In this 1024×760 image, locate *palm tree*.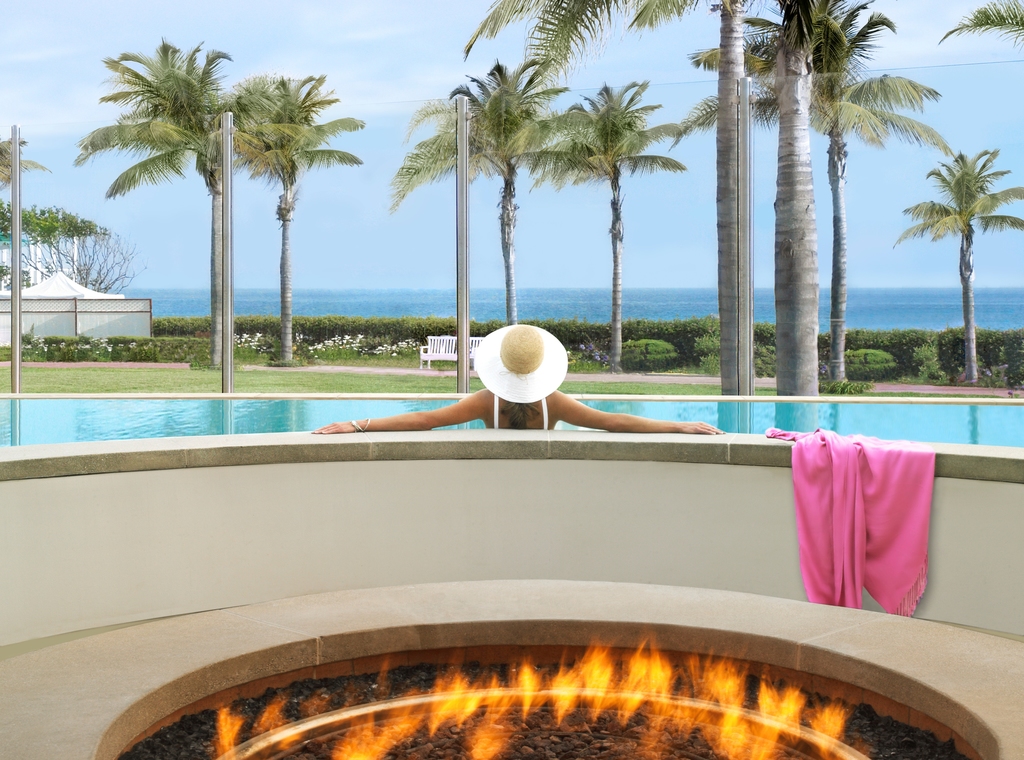
Bounding box: 472, 0, 755, 392.
